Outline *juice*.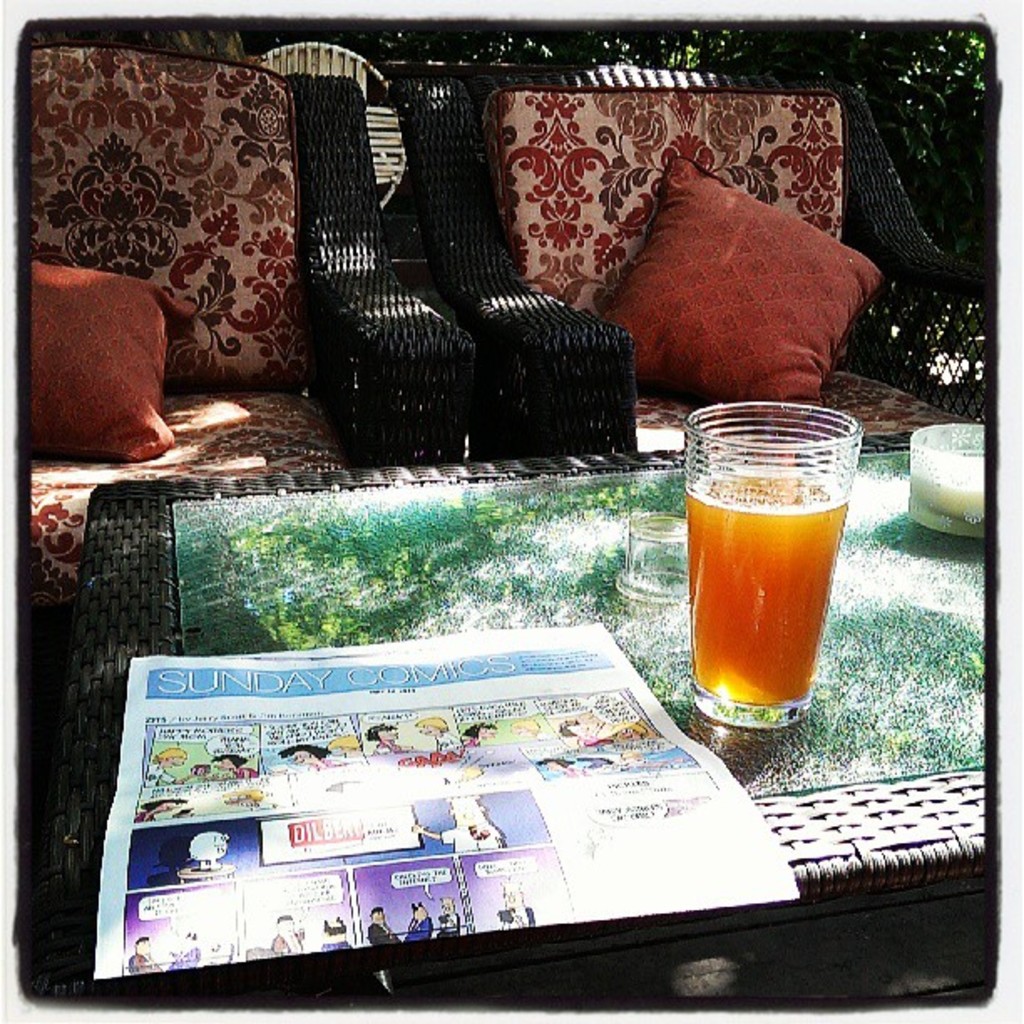
Outline: [678,402,845,731].
